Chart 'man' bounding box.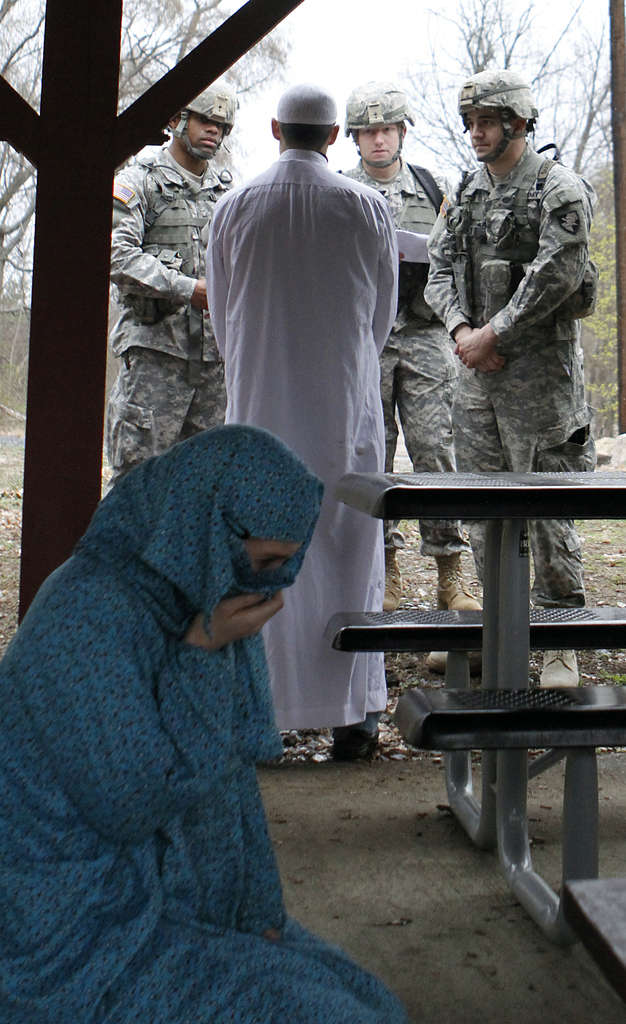
Charted: [421, 65, 593, 695].
